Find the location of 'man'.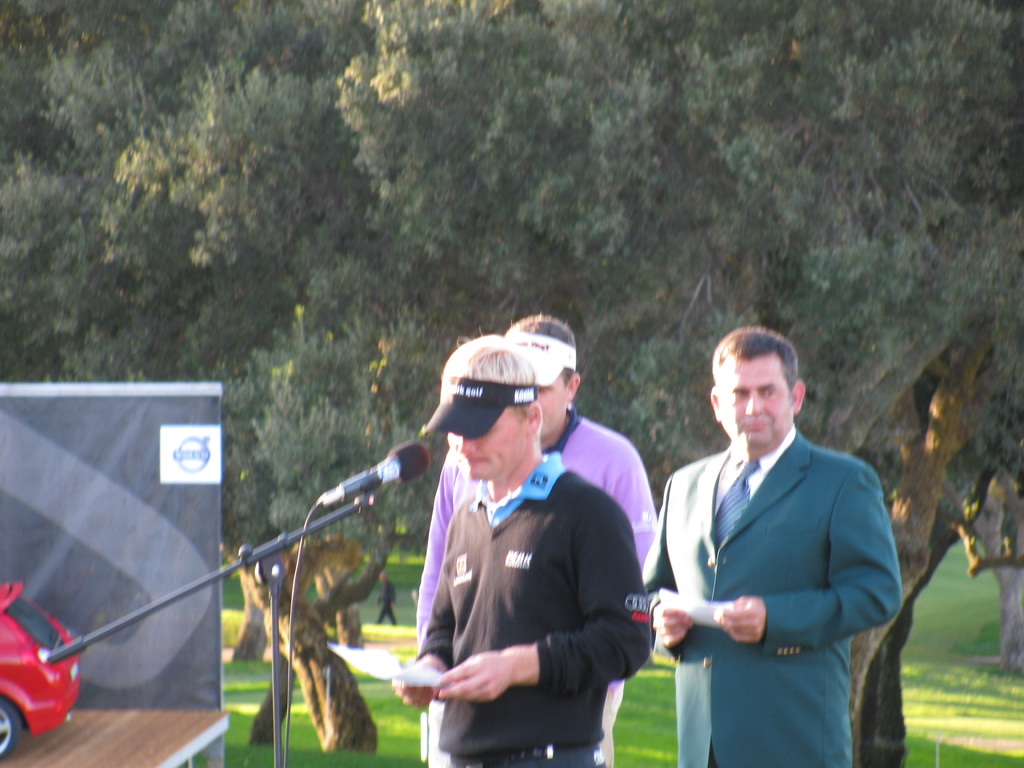
Location: {"x1": 392, "y1": 336, "x2": 655, "y2": 767}.
